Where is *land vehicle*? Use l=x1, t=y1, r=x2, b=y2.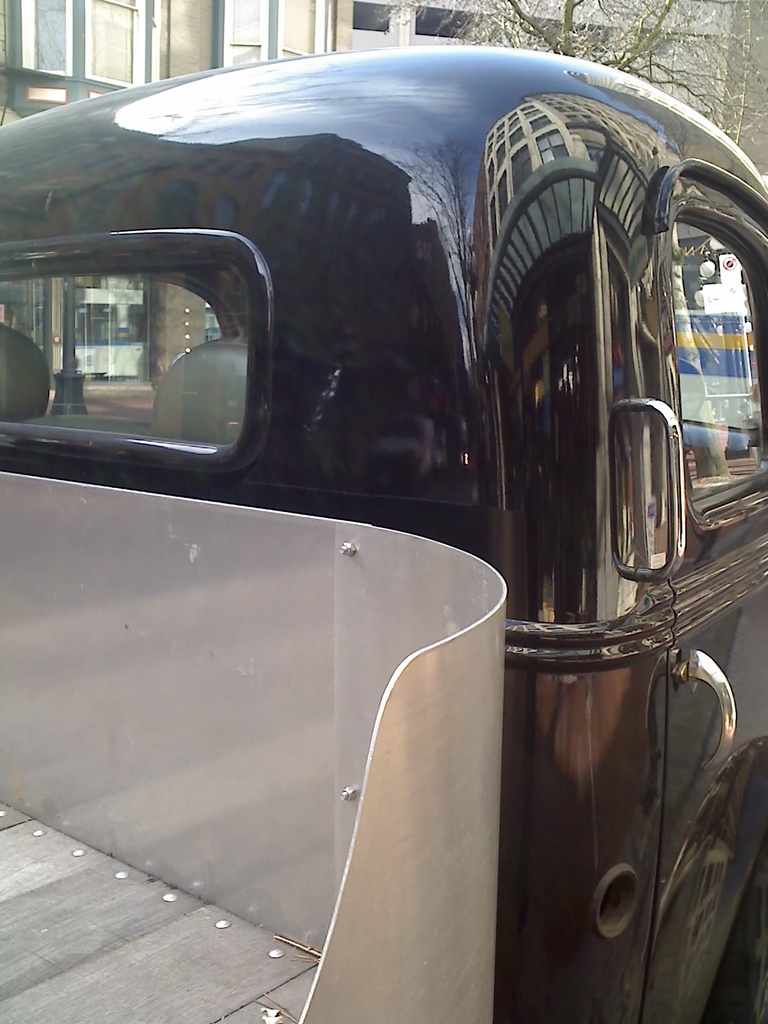
l=24, t=10, r=767, b=1000.
